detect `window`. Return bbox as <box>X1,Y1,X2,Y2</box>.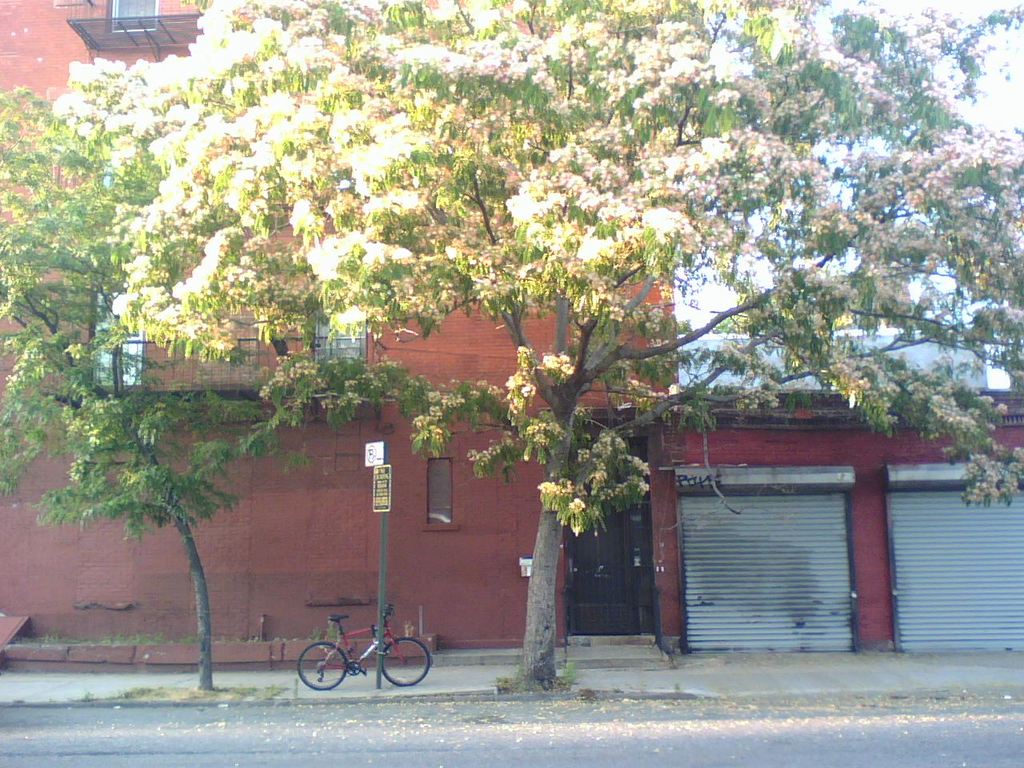
<box>429,458,450,526</box>.
